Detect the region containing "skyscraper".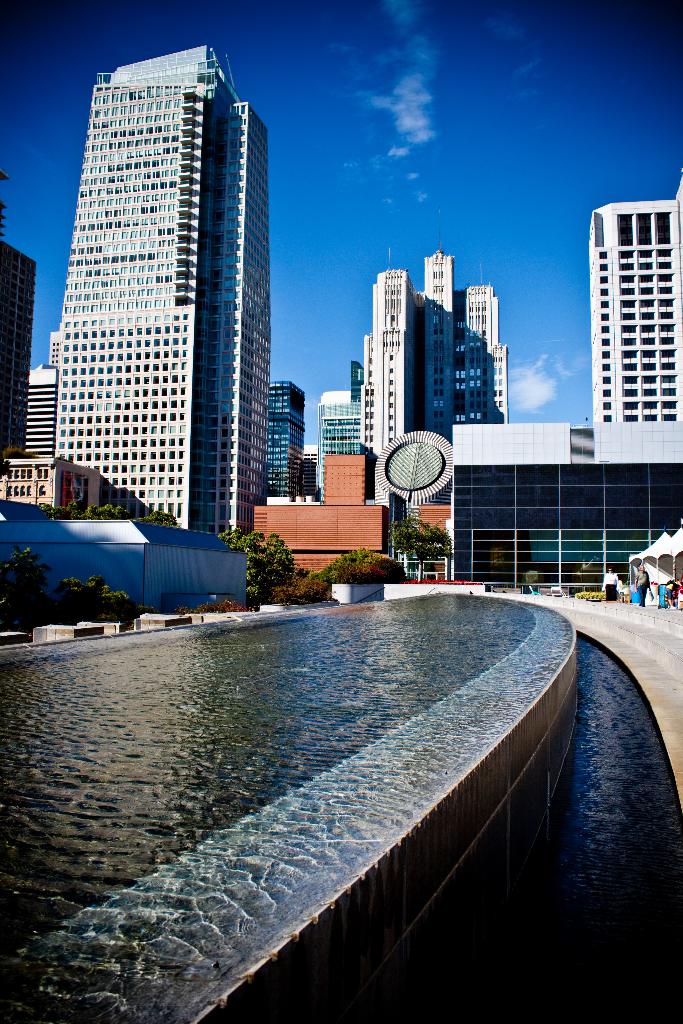
l=256, t=371, r=308, b=498.
